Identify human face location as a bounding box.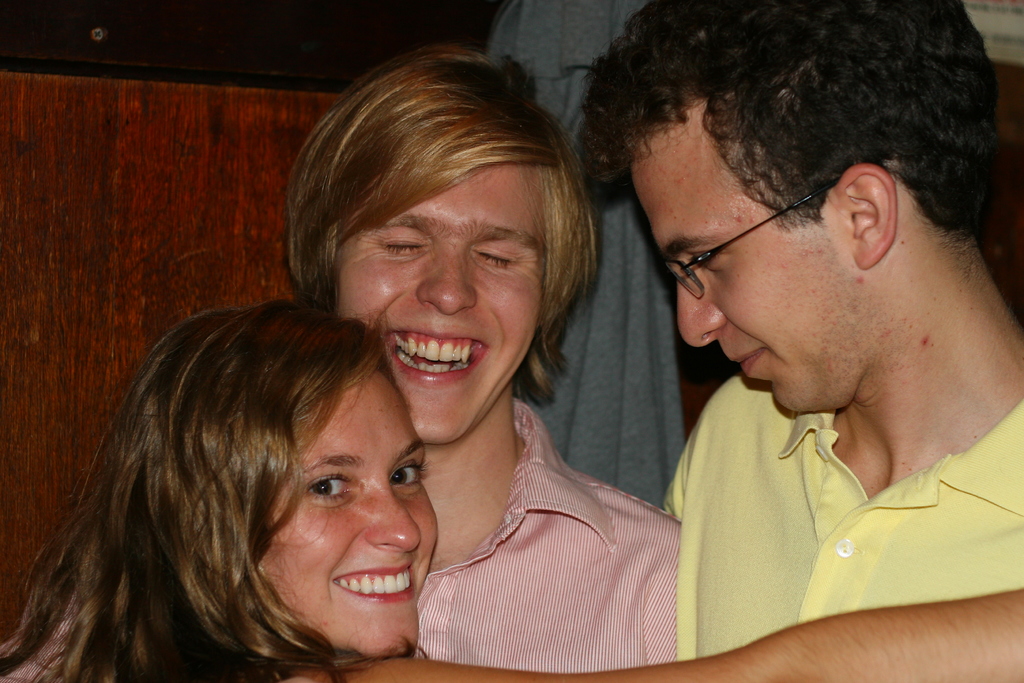
box(631, 100, 863, 409).
